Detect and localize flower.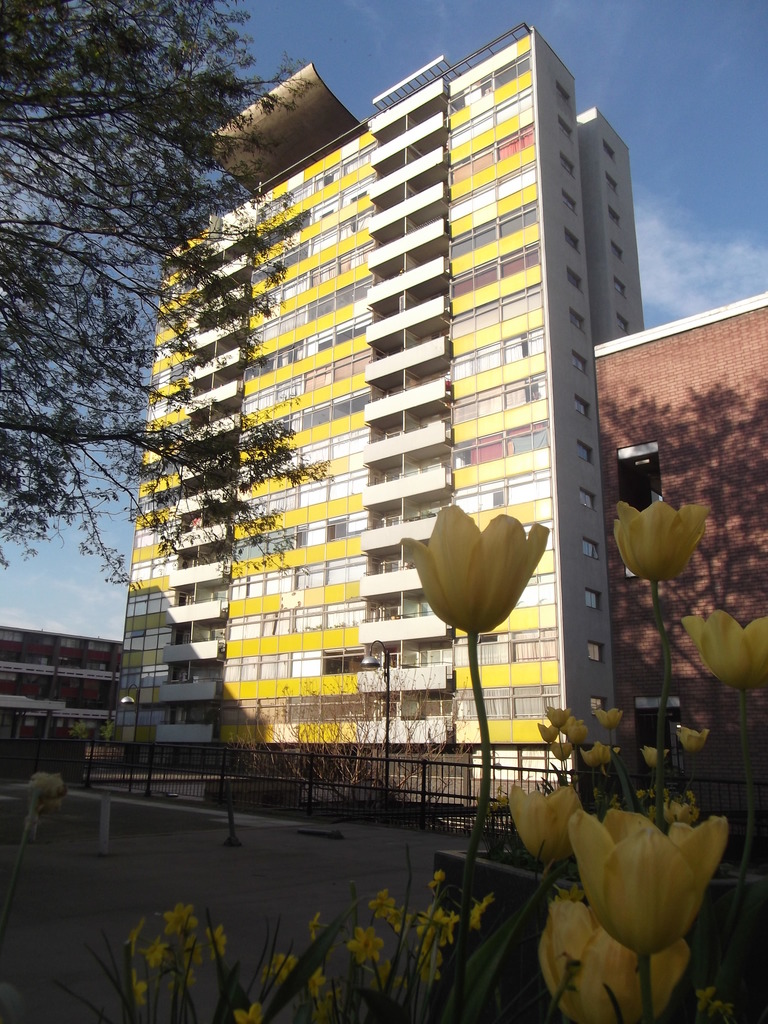
Localized at rect(418, 879, 444, 895).
